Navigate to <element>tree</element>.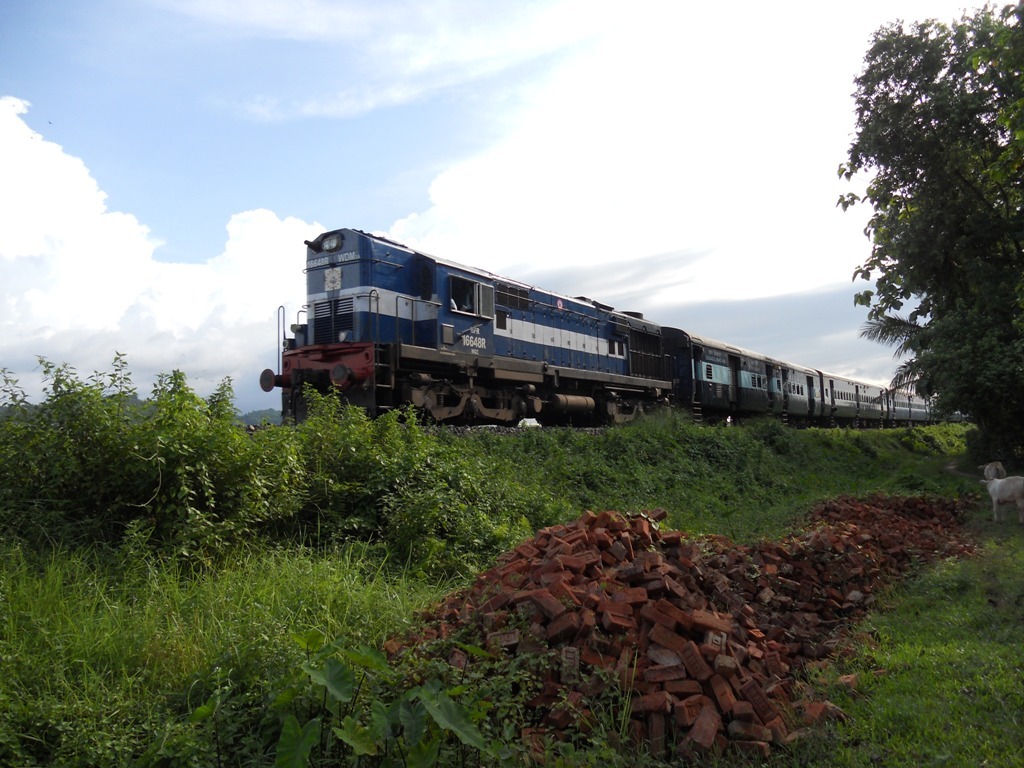
Navigation target: bbox=(824, 11, 1013, 471).
